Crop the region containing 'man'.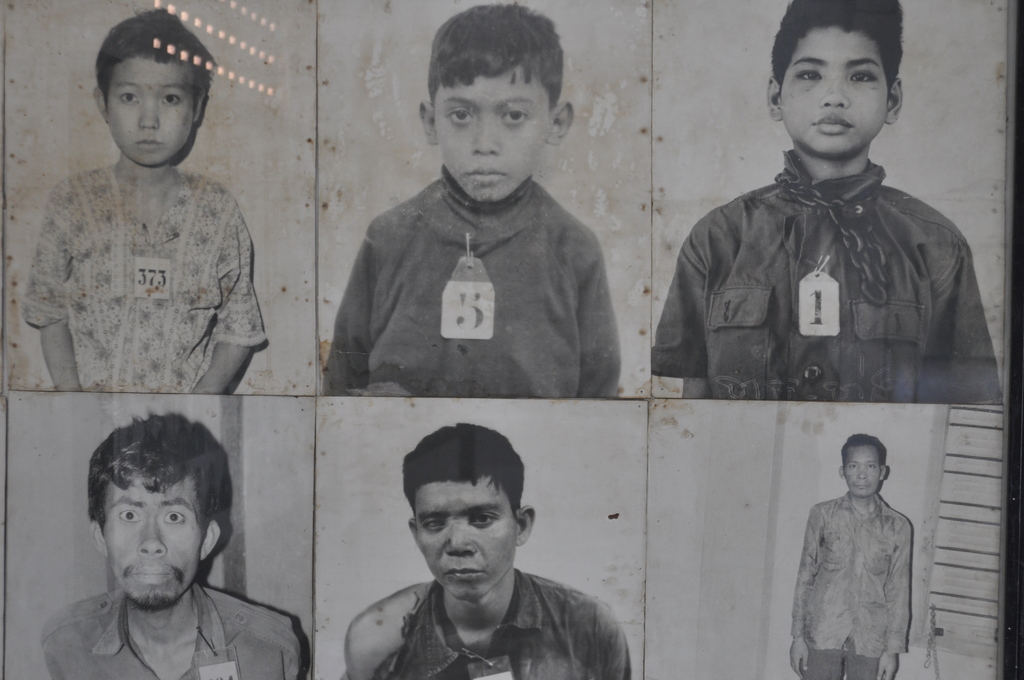
Crop region: BBox(787, 437, 910, 679).
